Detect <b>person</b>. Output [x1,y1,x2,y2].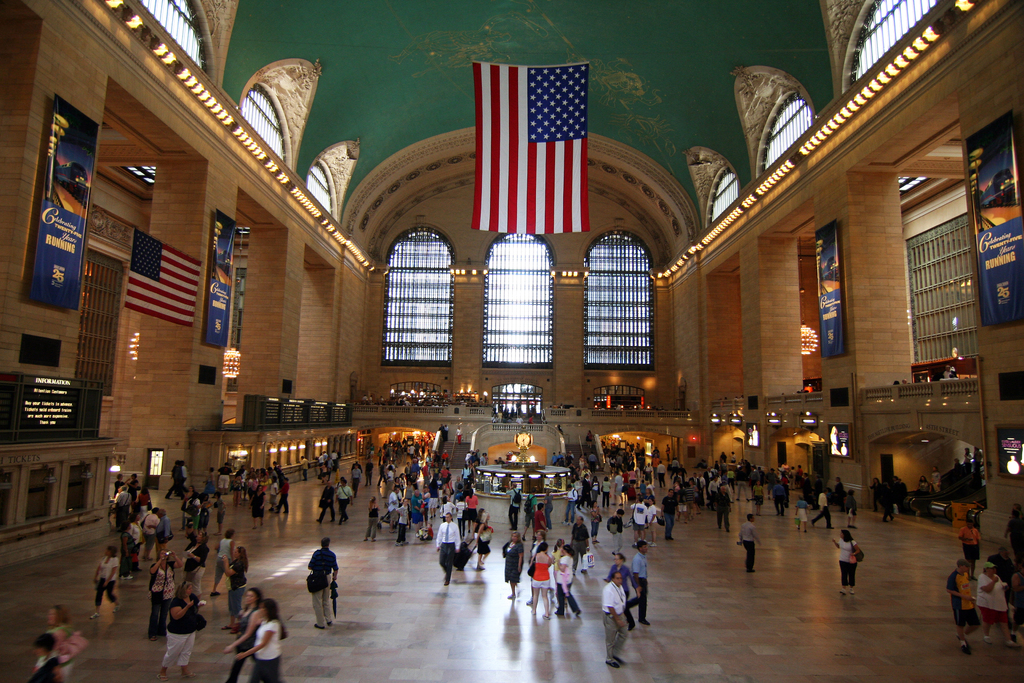
[351,461,362,497].
